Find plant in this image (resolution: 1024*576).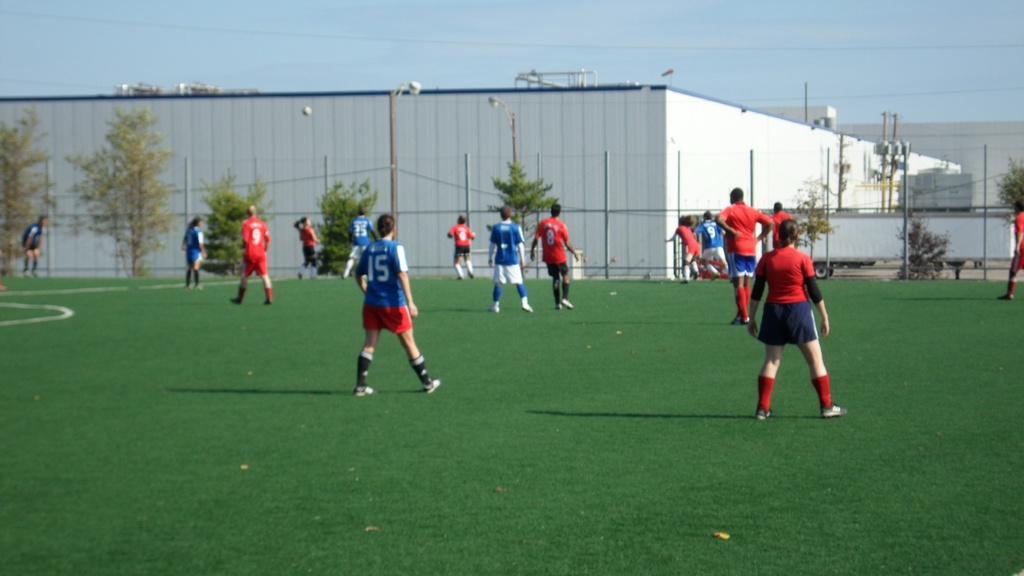
left=887, top=208, right=959, bottom=289.
